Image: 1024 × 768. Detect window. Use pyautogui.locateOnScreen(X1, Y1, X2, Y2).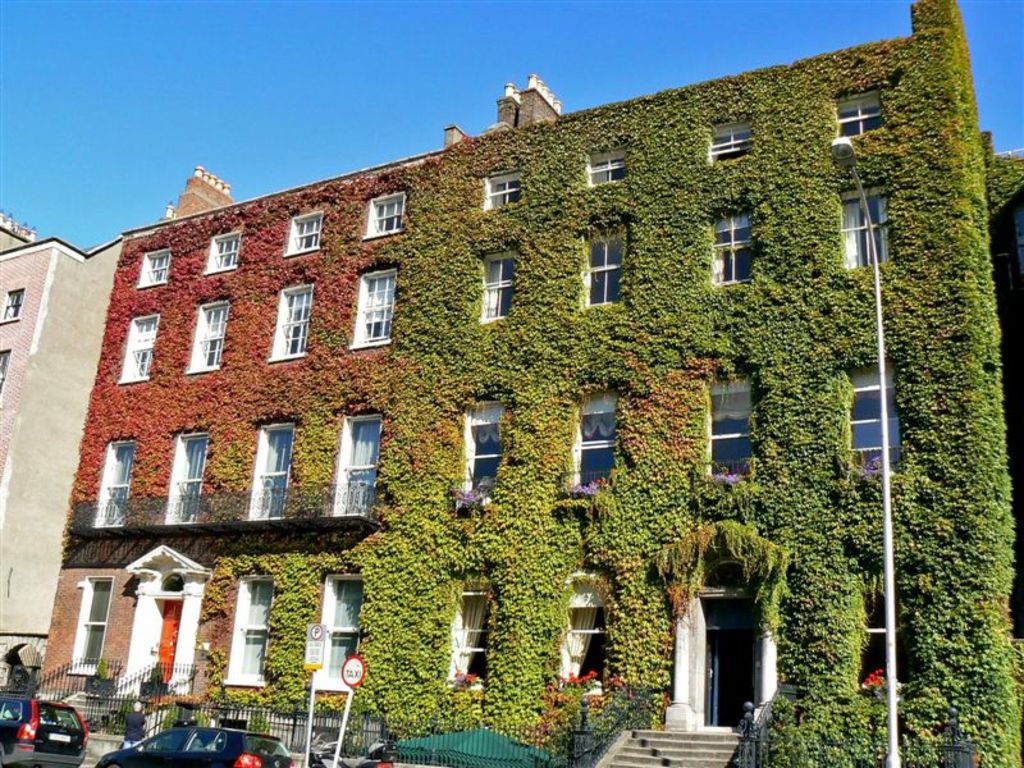
pyautogui.locateOnScreen(559, 379, 608, 486).
